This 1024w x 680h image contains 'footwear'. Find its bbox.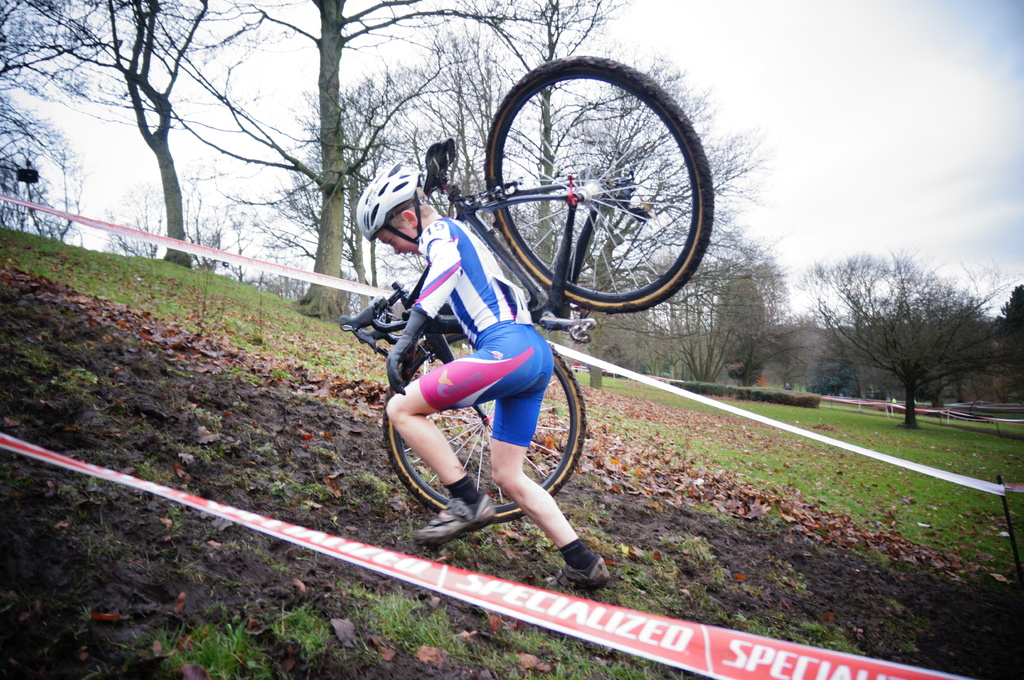
BBox(413, 493, 499, 550).
